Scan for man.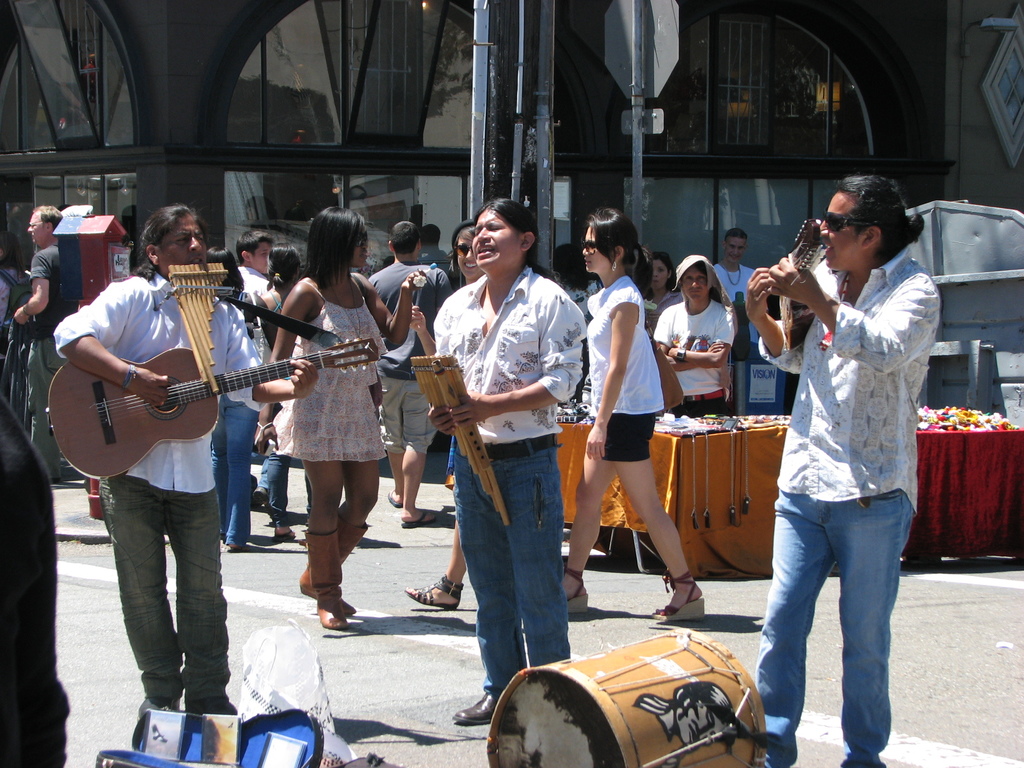
Scan result: <region>416, 223, 451, 268</region>.
